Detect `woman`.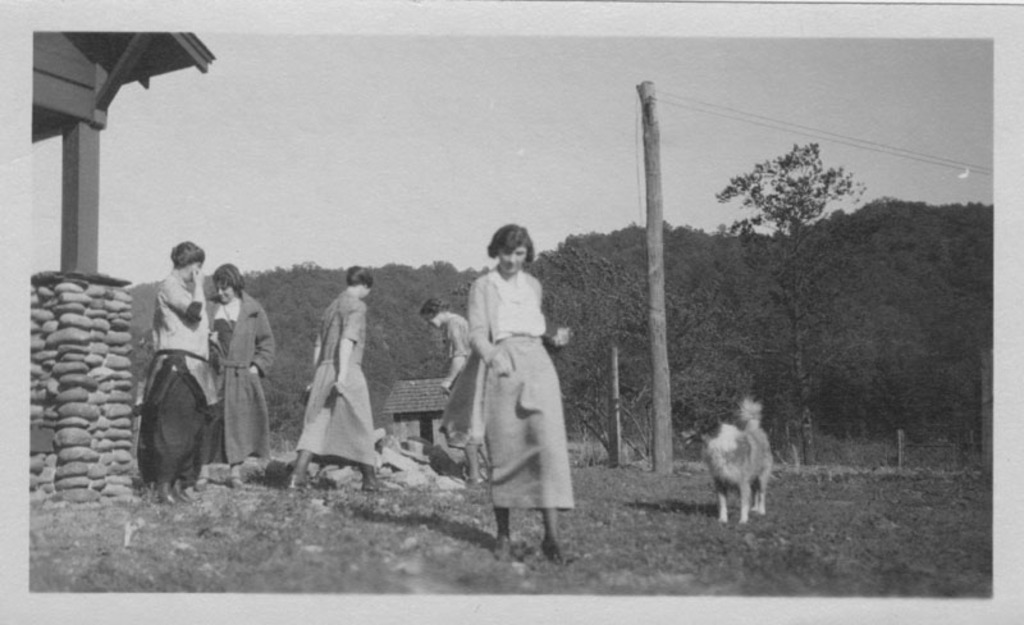
Detected at Rect(196, 264, 275, 488).
